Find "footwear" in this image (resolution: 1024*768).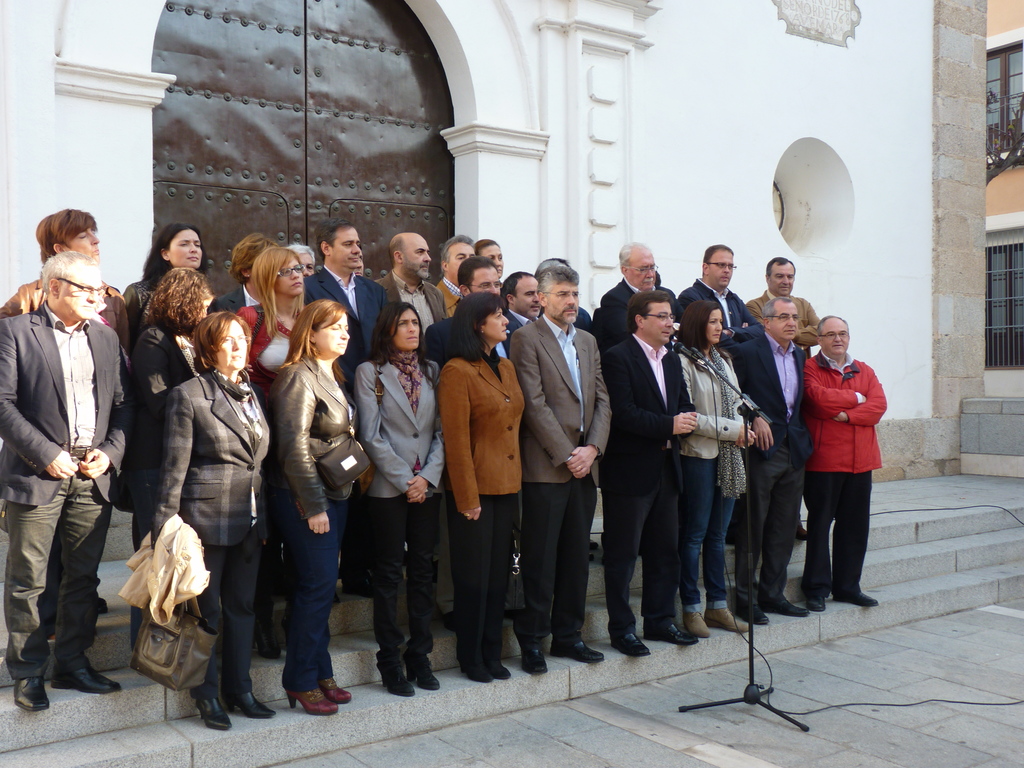
<bbox>323, 675, 353, 699</bbox>.
